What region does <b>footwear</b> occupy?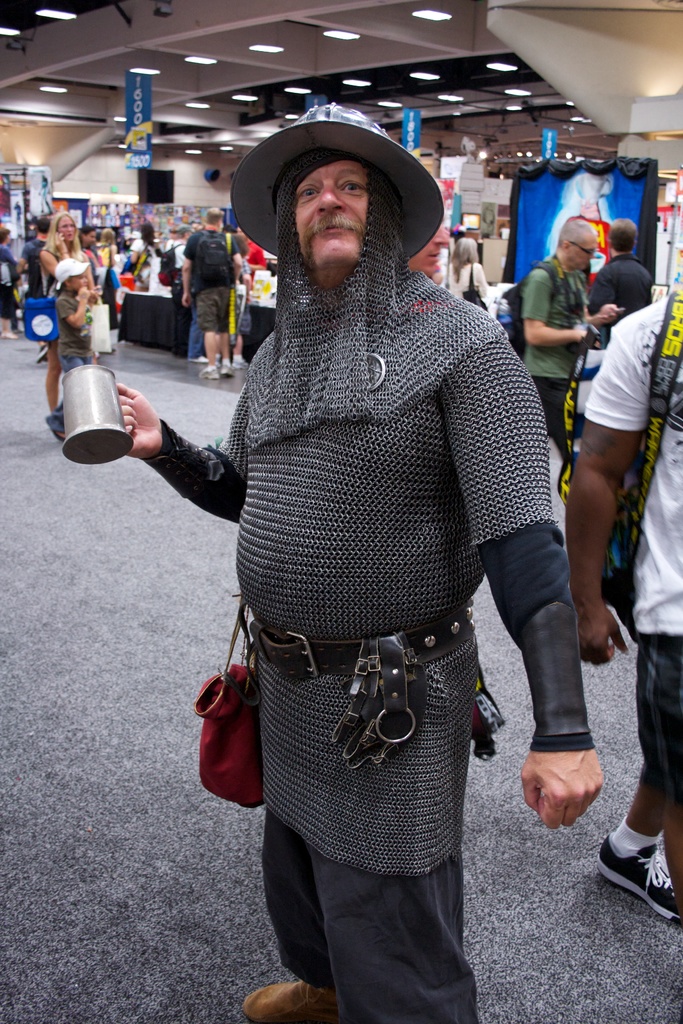
bbox(197, 365, 215, 380).
